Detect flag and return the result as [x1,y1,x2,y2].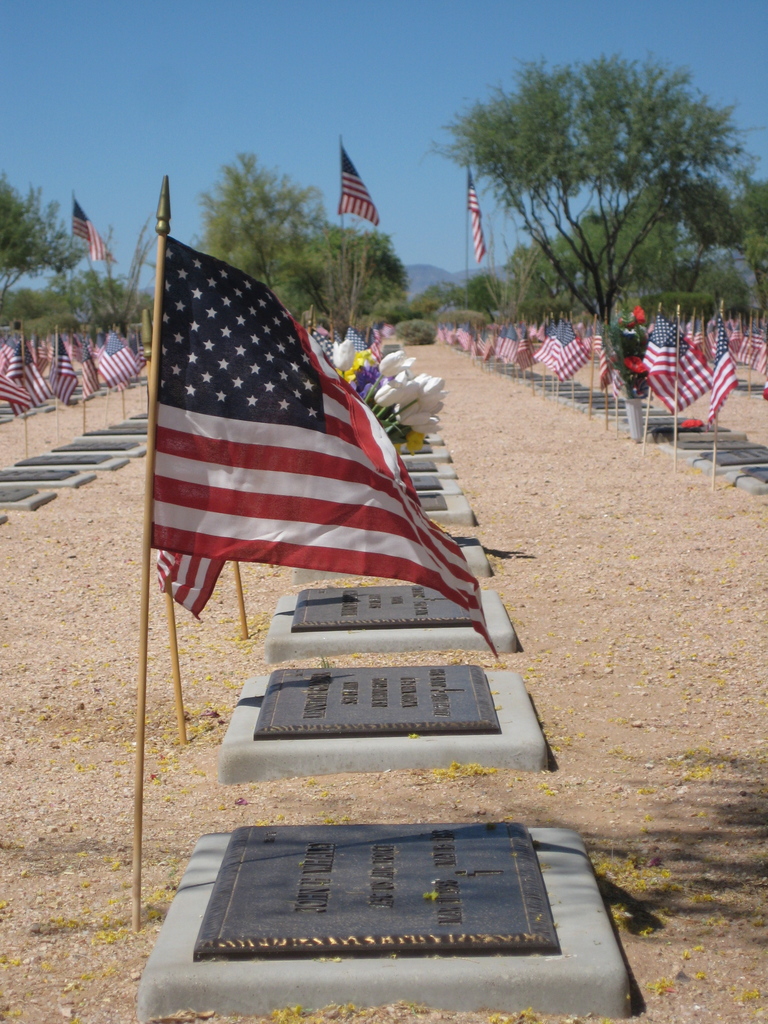
[374,326,391,362].
